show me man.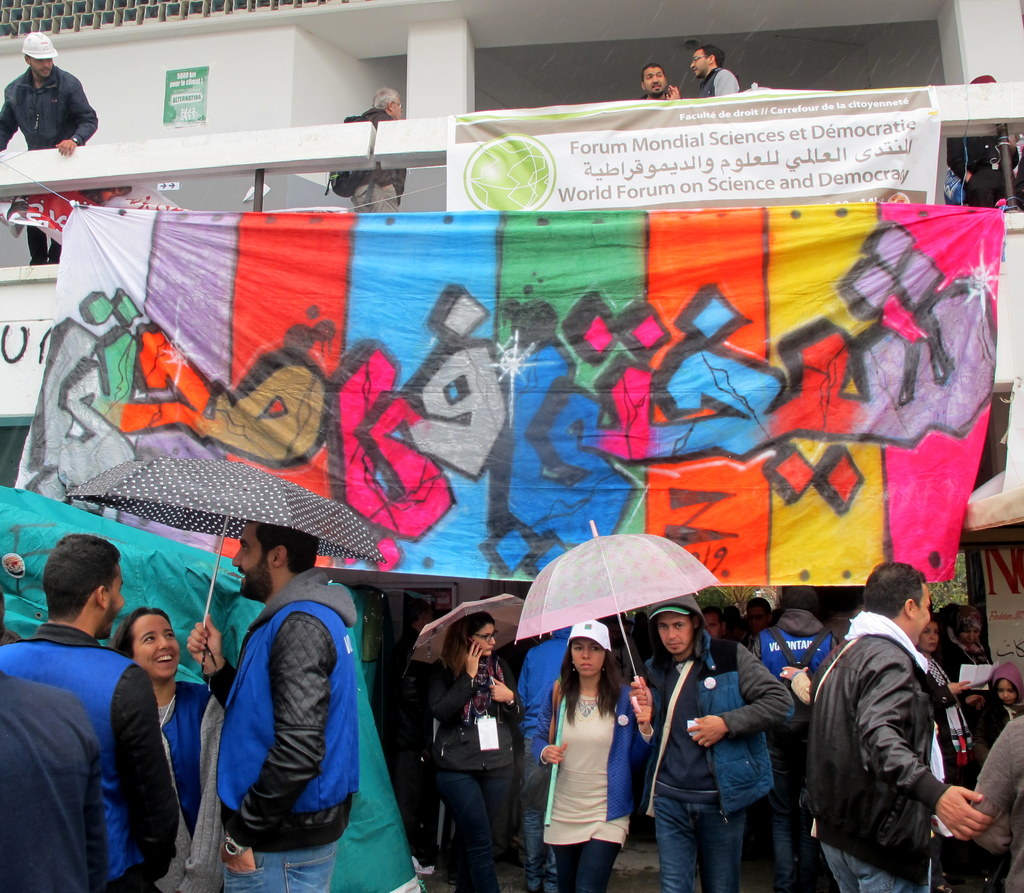
man is here: bbox=[0, 534, 184, 892].
